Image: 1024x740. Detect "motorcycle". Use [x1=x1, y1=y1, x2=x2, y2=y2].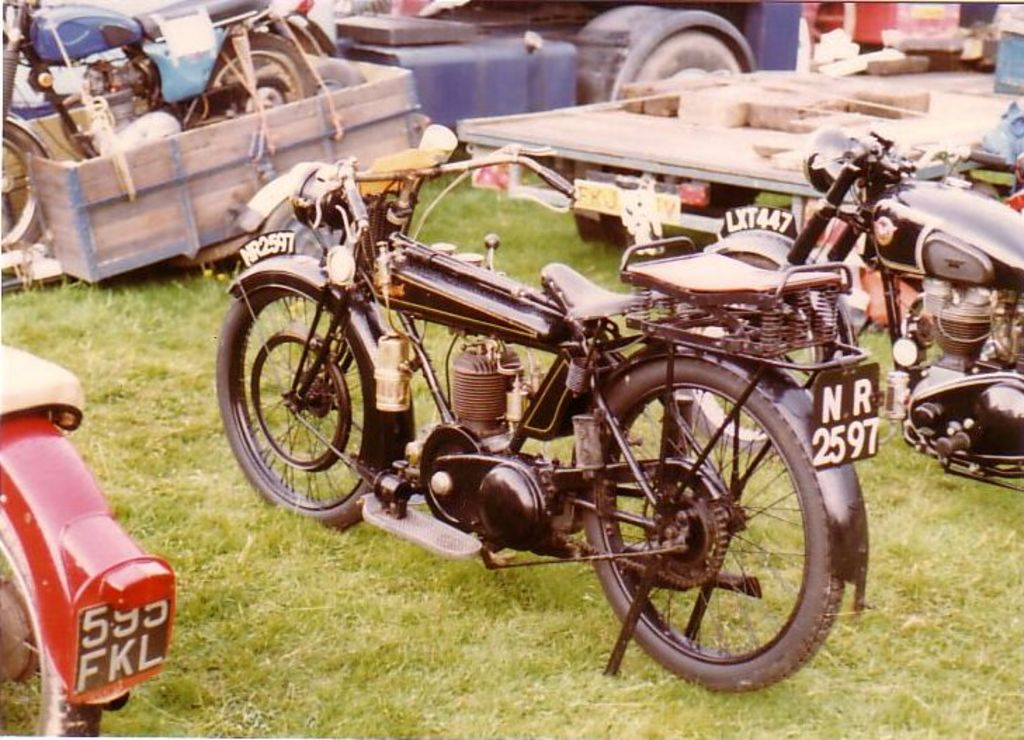
[x1=1, y1=343, x2=178, y2=739].
